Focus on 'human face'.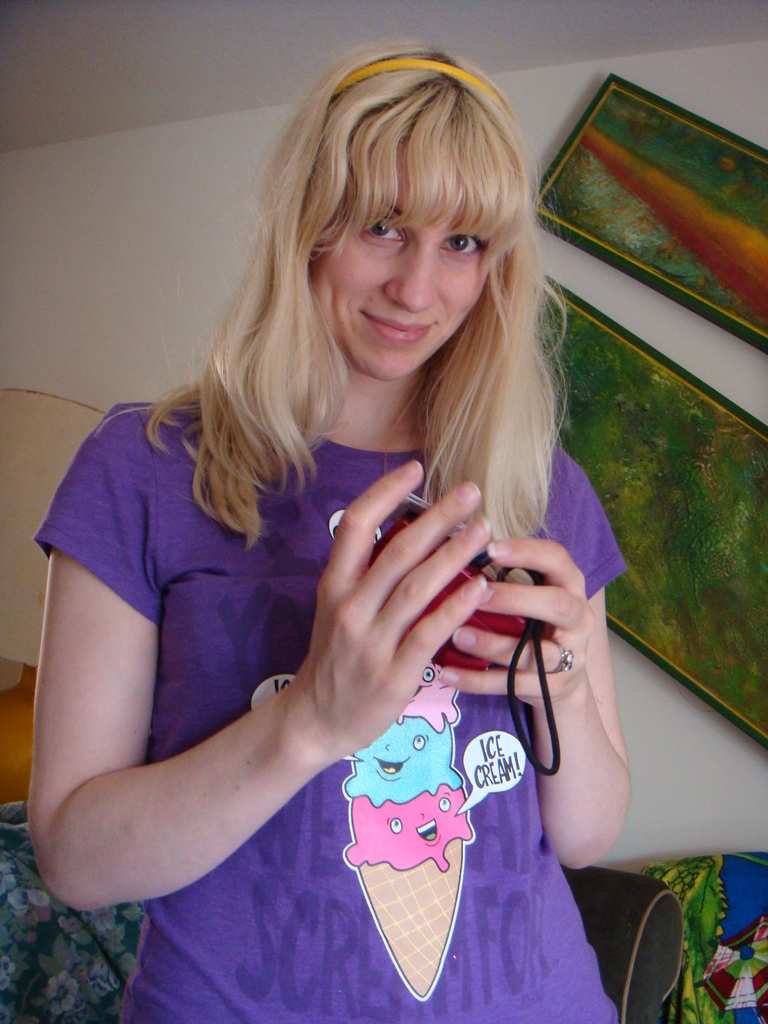
Focused at 311:151:513:367.
